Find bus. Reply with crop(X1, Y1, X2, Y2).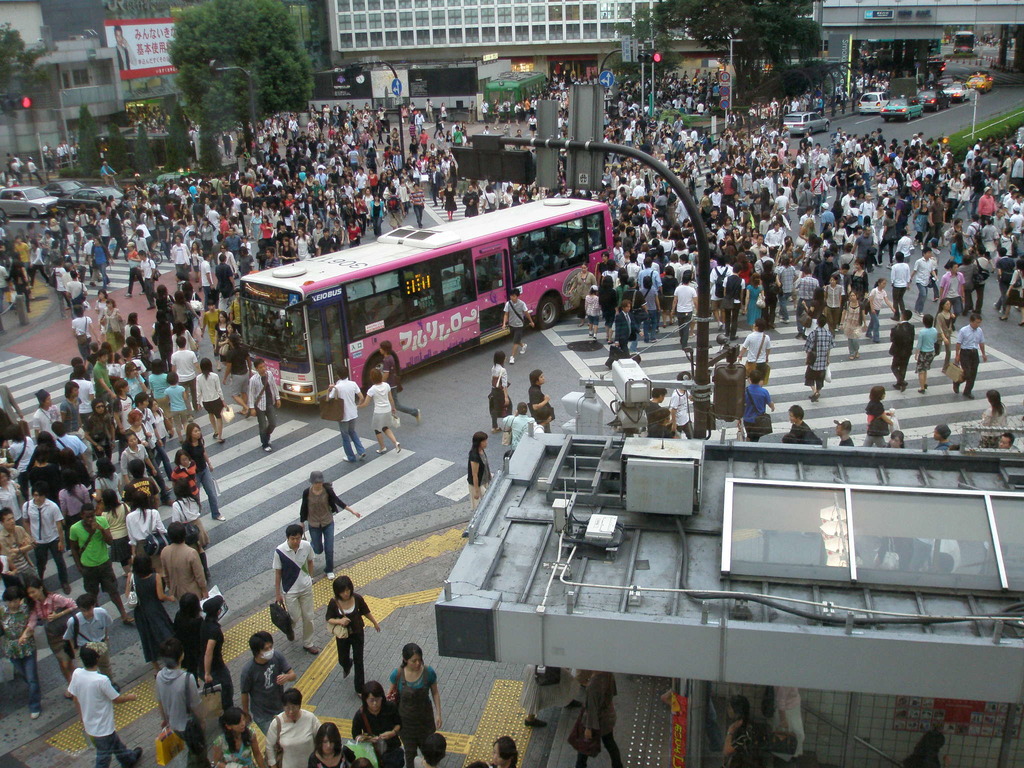
crop(238, 196, 615, 408).
